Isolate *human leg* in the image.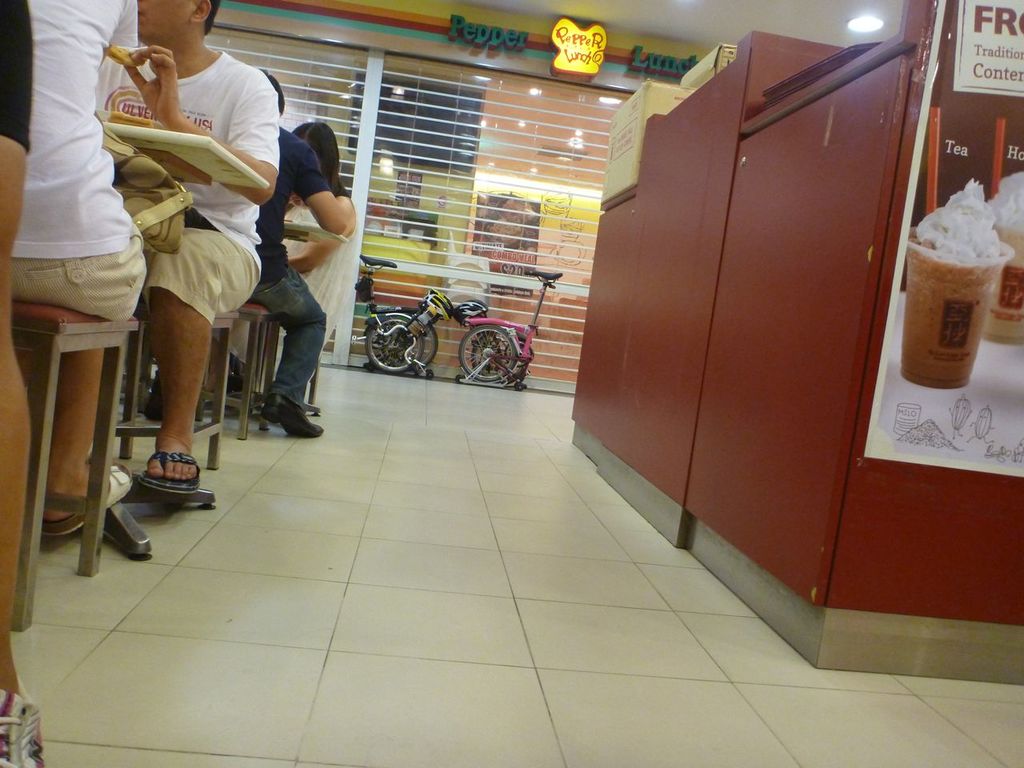
Isolated region: (left=146, top=229, right=257, bottom=485).
